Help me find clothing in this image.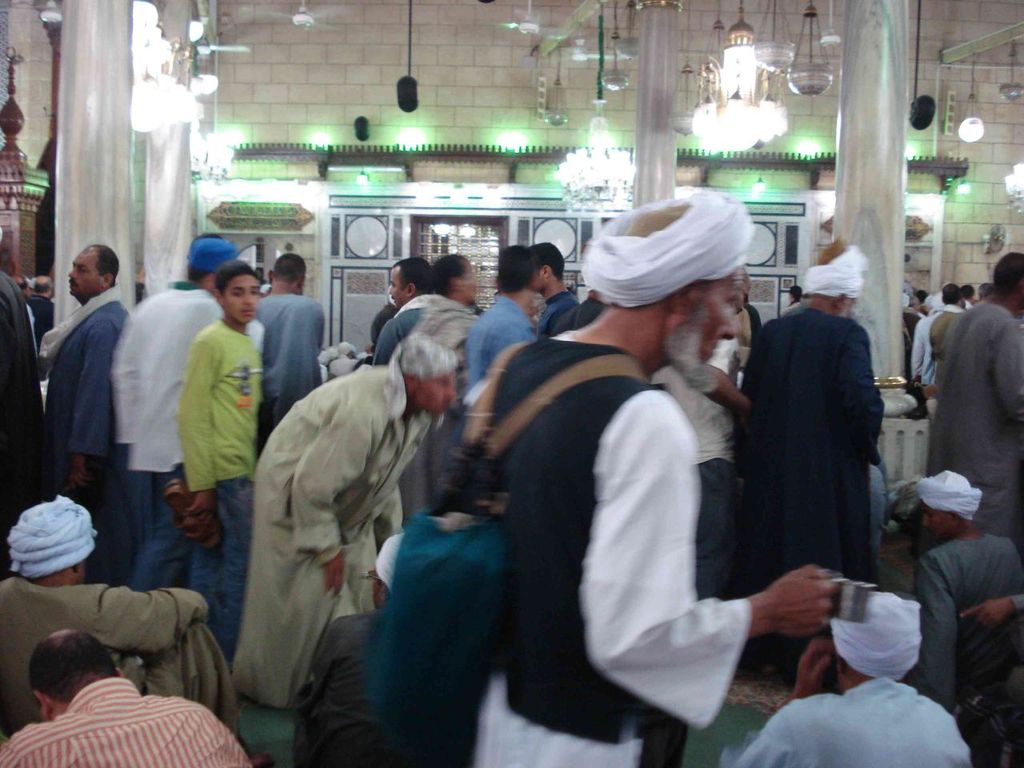
Found it: [x1=42, y1=272, x2=140, y2=606].
